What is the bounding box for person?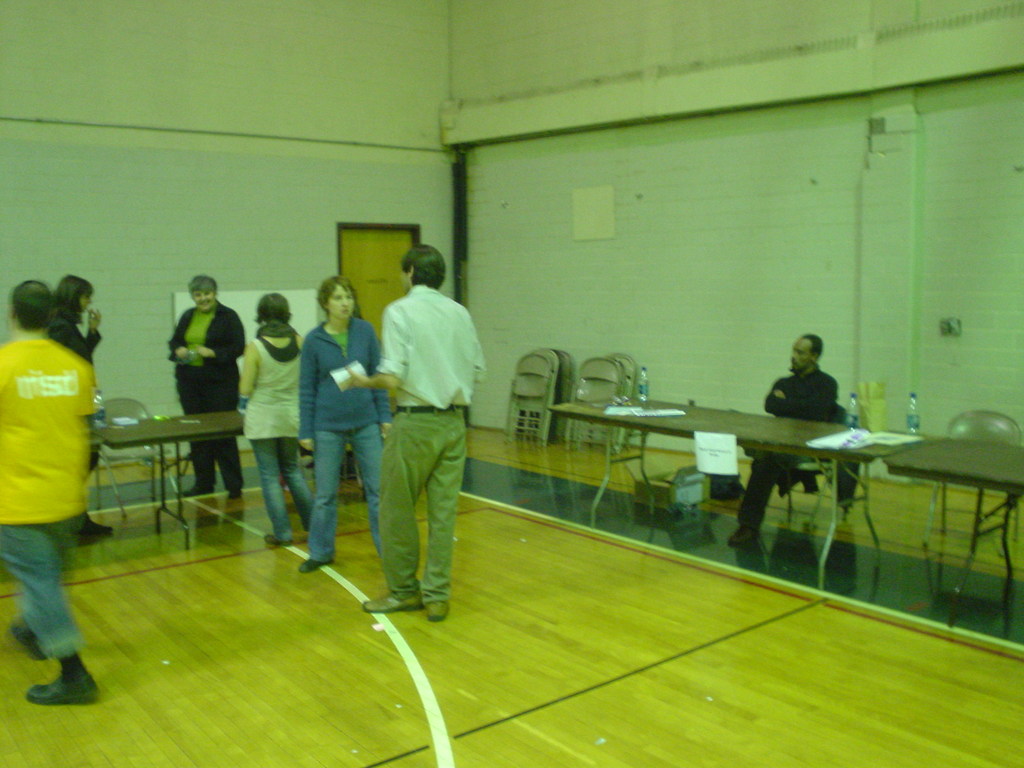
bbox=[731, 332, 840, 544].
